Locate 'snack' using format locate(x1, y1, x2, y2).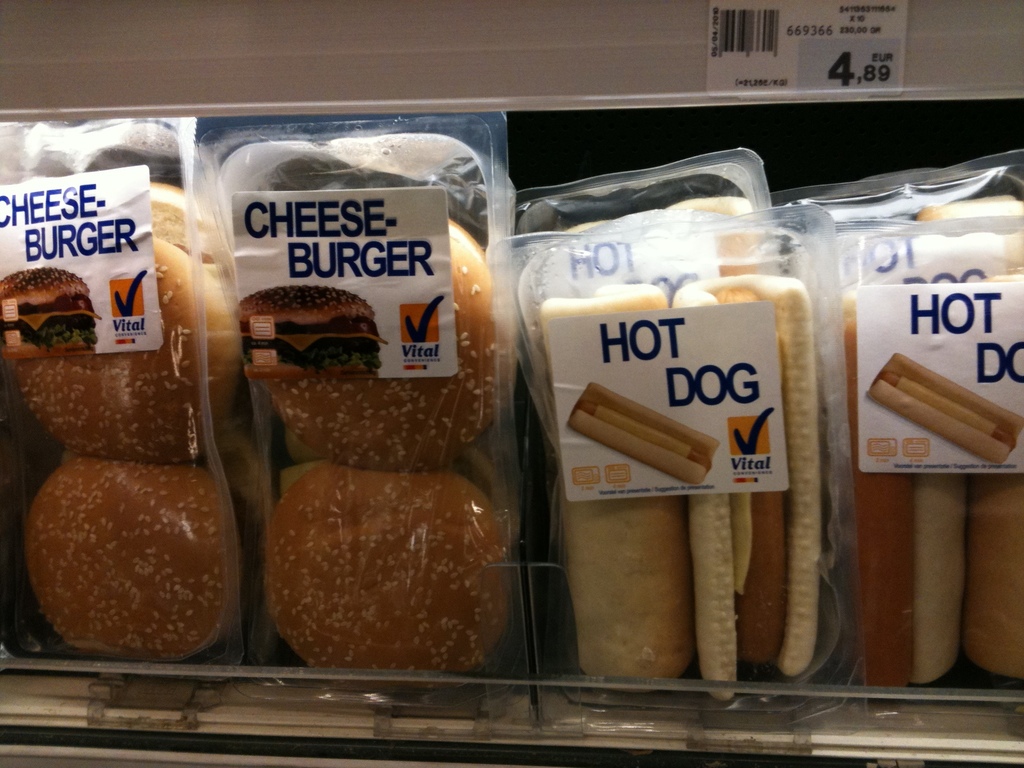
locate(255, 223, 508, 463).
